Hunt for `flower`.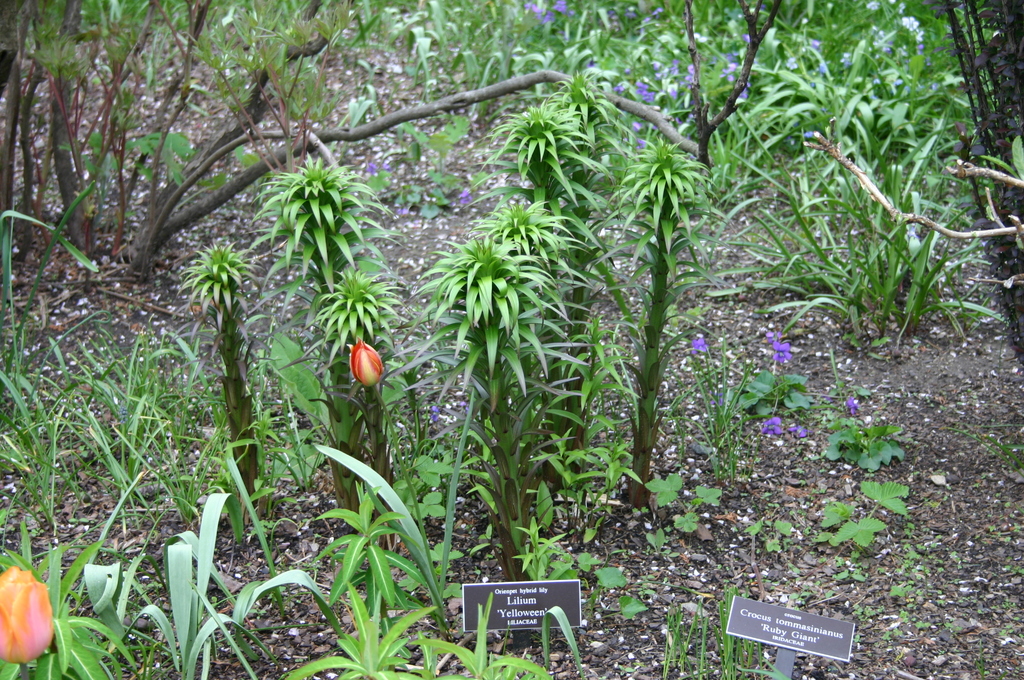
Hunted down at {"left": 630, "top": 119, "right": 643, "bottom": 129}.
